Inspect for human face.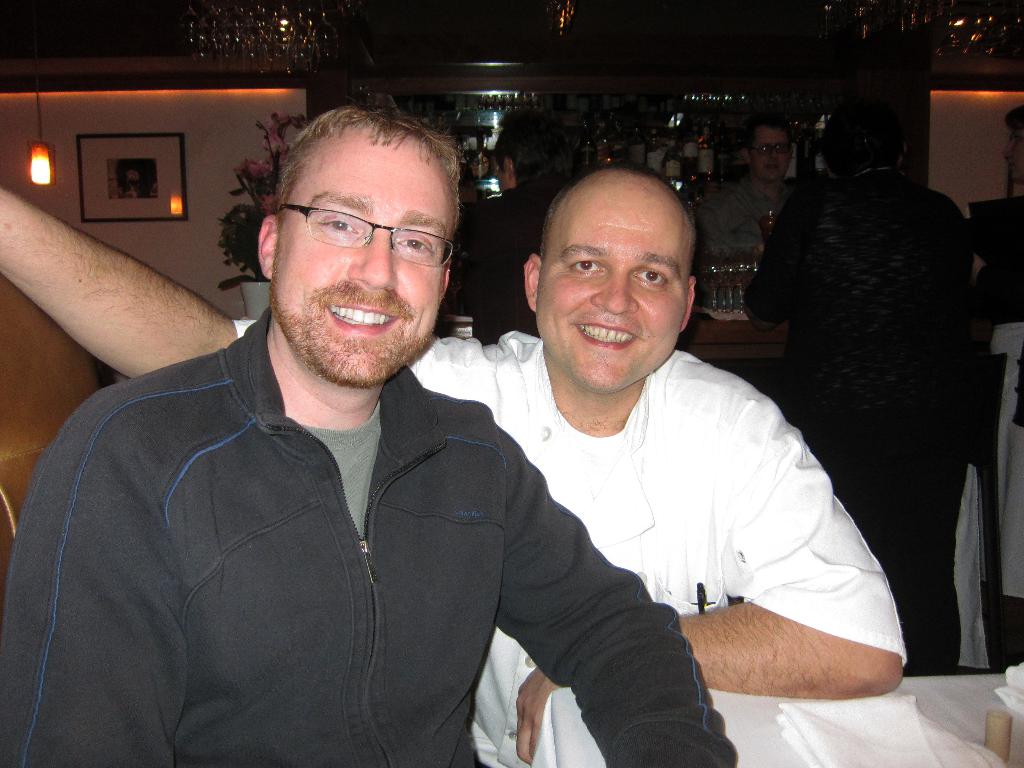
Inspection: x1=749, y1=134, x2=794, y2=184.
